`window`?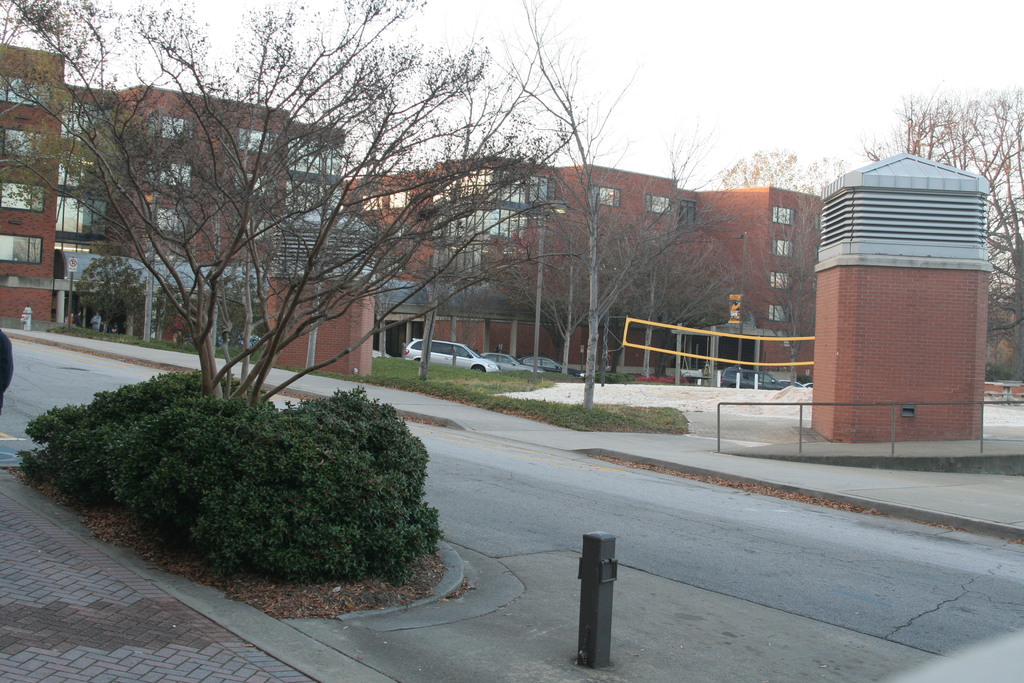
{"x1": 0, "y1": 179, "x2": 44, "y2": 211}
